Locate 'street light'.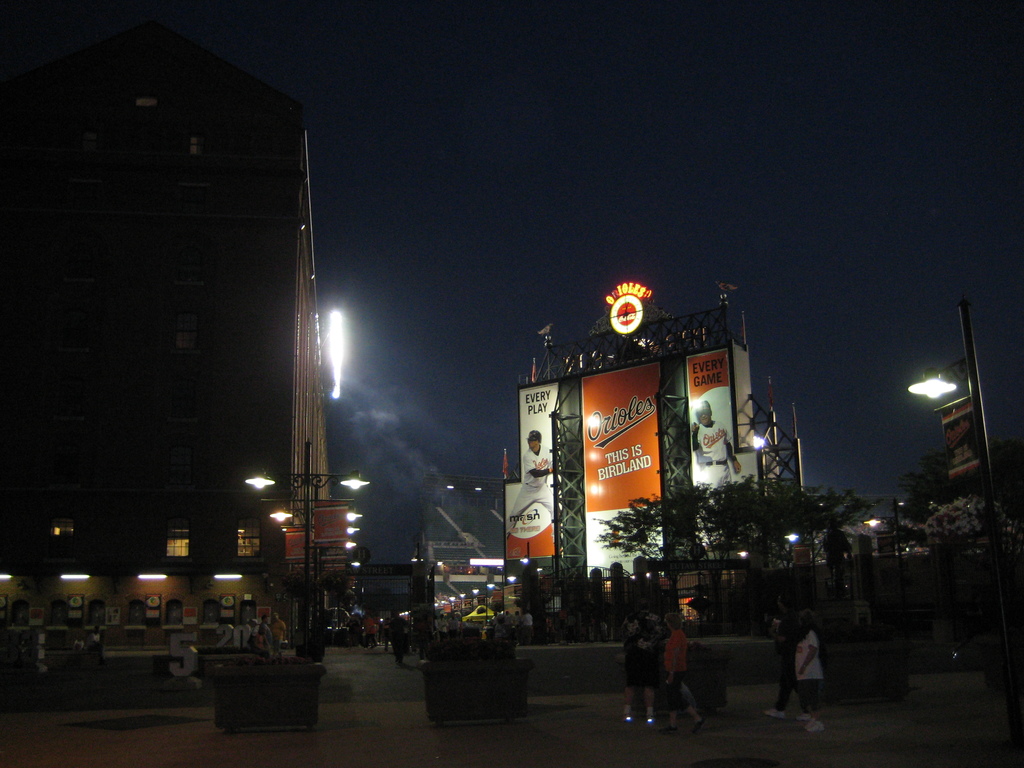
Bounding box: region(782, 525, 797, 604).
